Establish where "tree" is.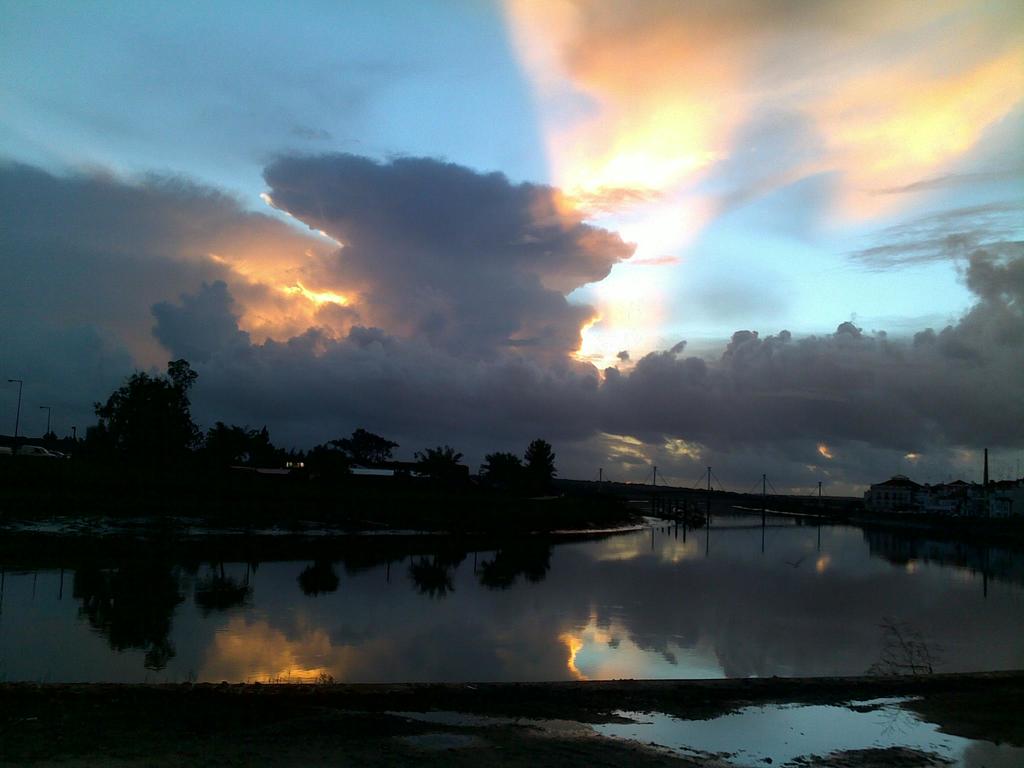
Established at 80, 339, 208, 492.
